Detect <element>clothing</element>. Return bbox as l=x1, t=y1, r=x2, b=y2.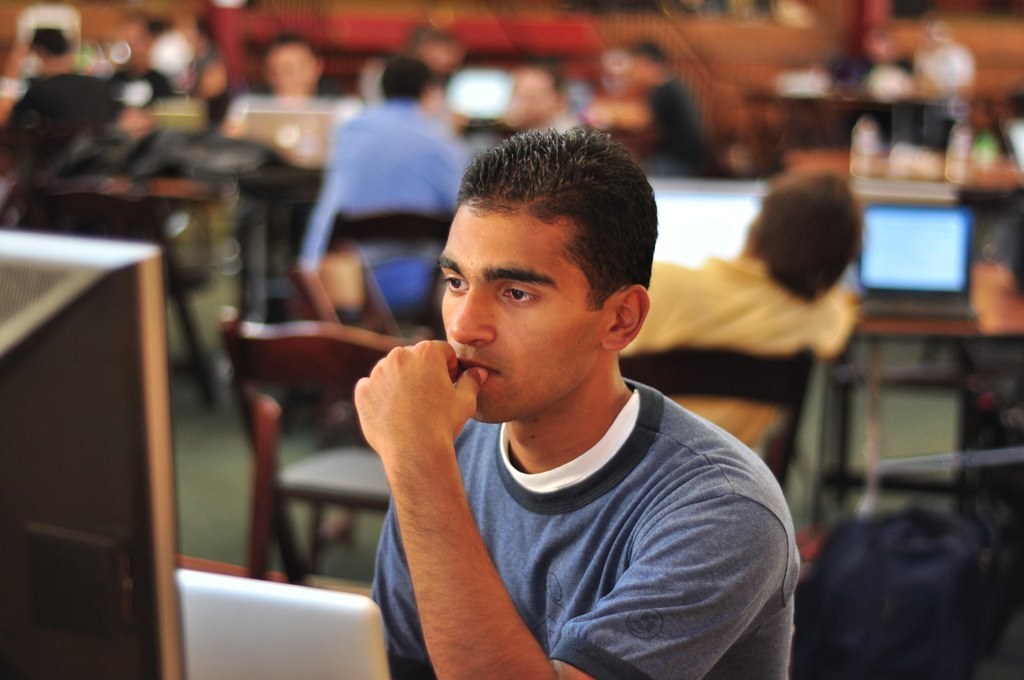
l=648, t=81, r=740, b=176.
